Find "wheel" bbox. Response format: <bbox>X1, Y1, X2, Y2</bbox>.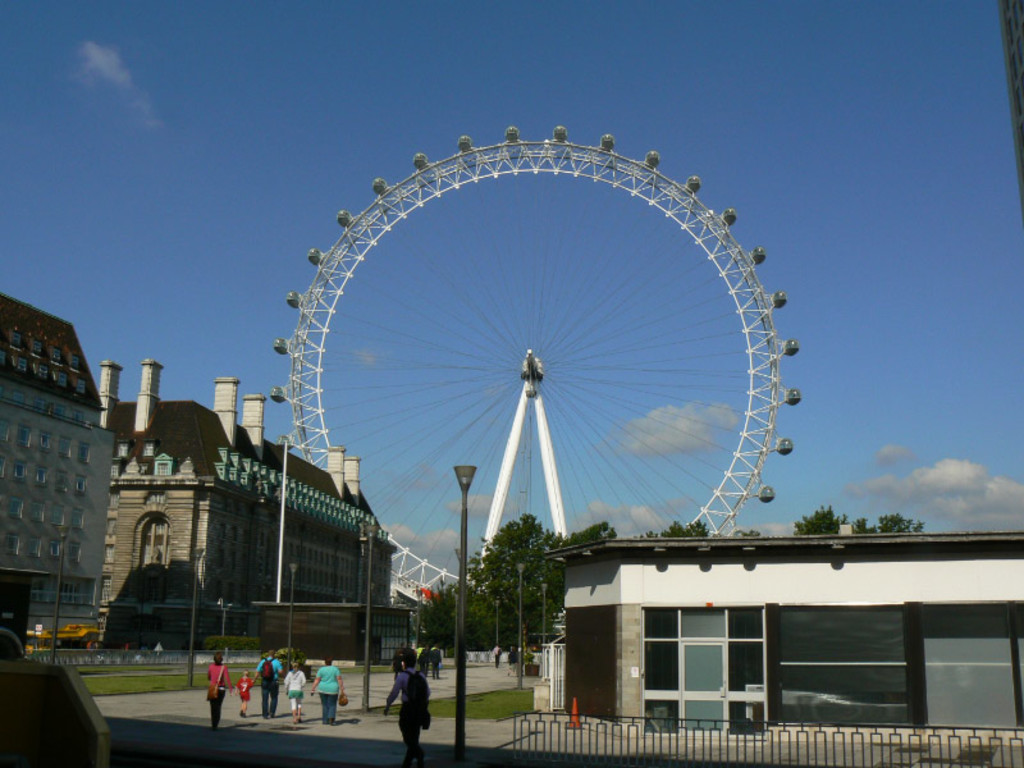
<bbox>376, 147, 800, 563</bbox>.
